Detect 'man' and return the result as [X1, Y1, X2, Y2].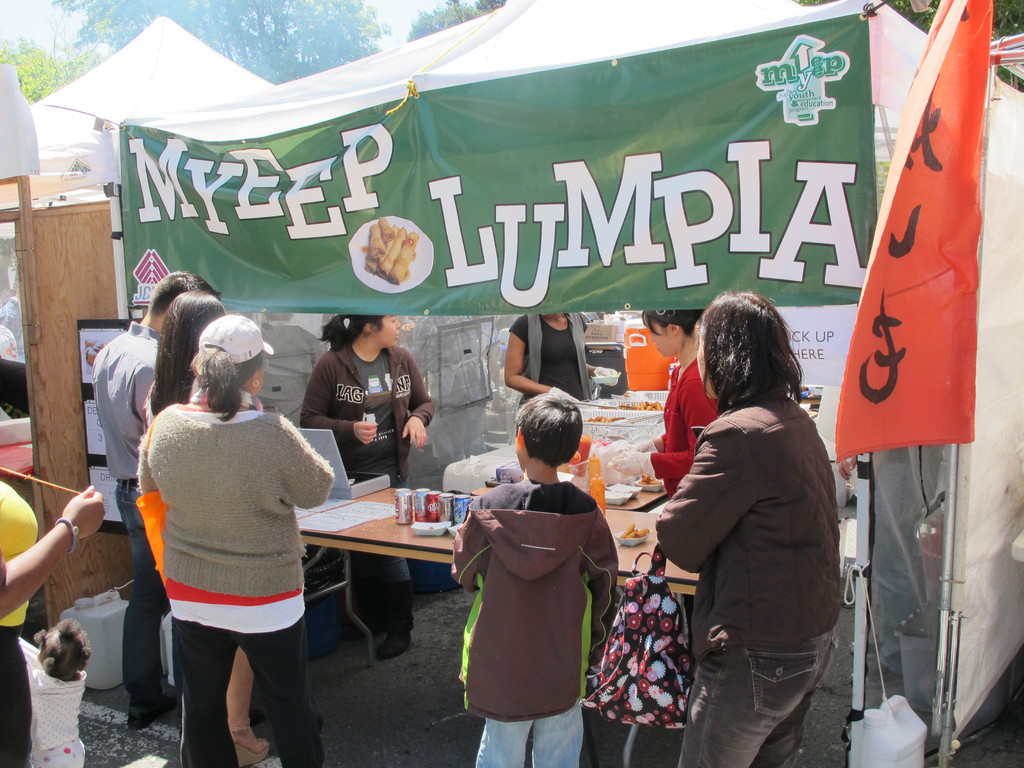
[92, 269, 218, 720].
